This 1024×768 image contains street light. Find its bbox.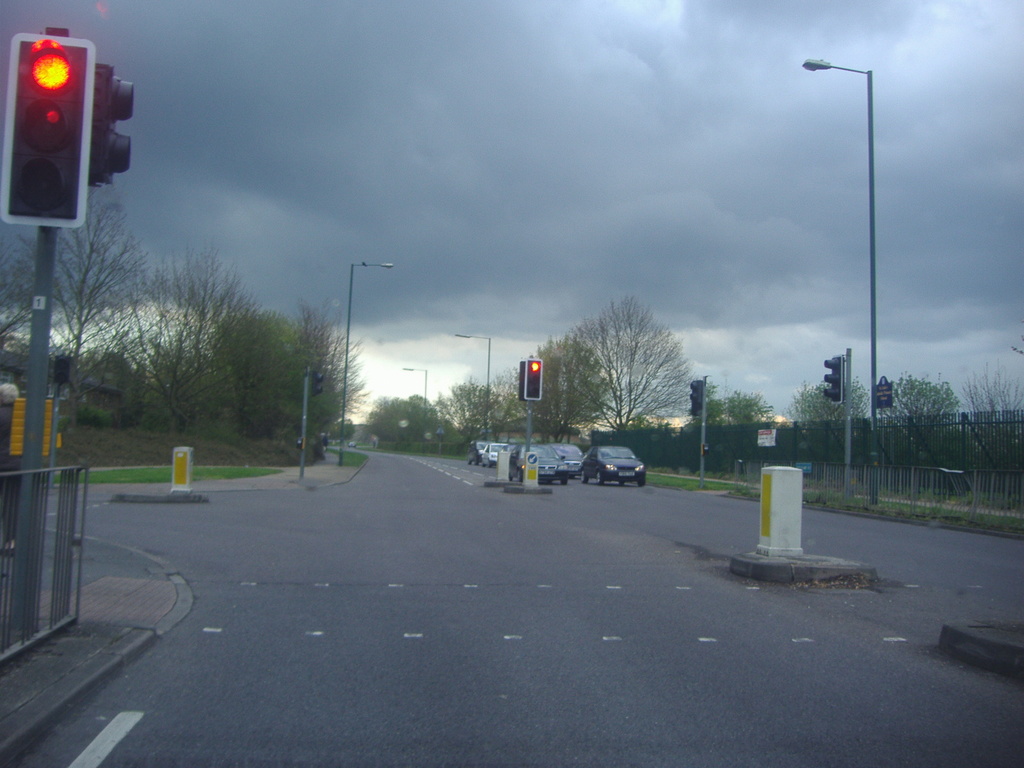
[452, 332, 497, 445].
